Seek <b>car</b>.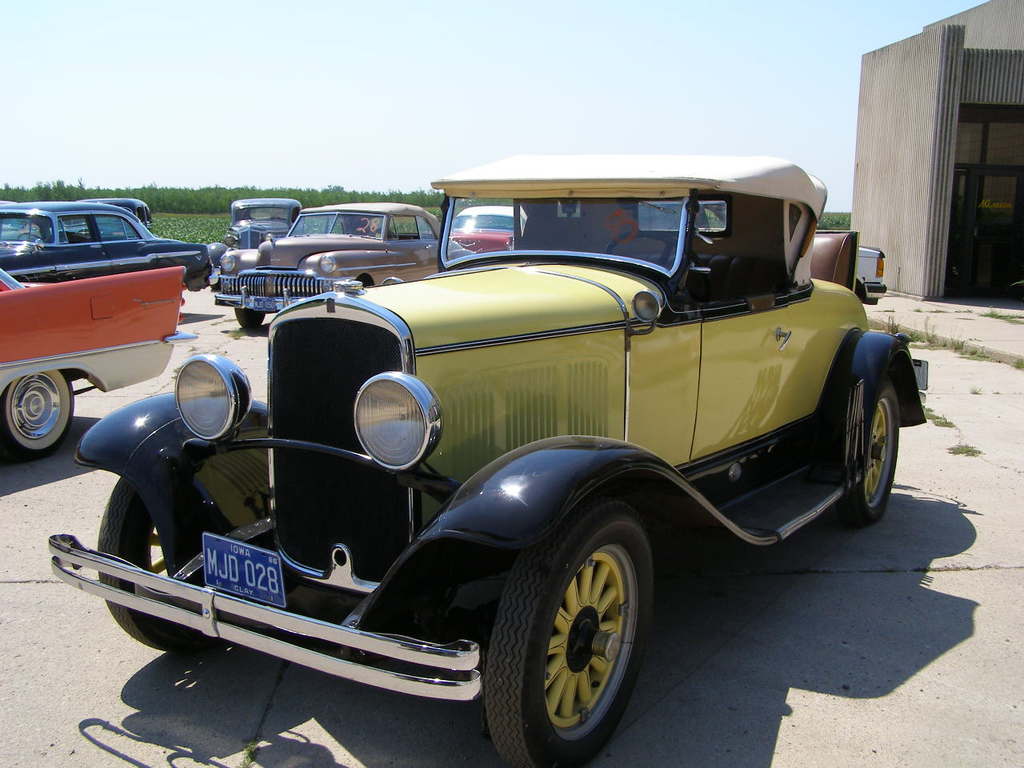
BBox(69, 154, 931, 751).
